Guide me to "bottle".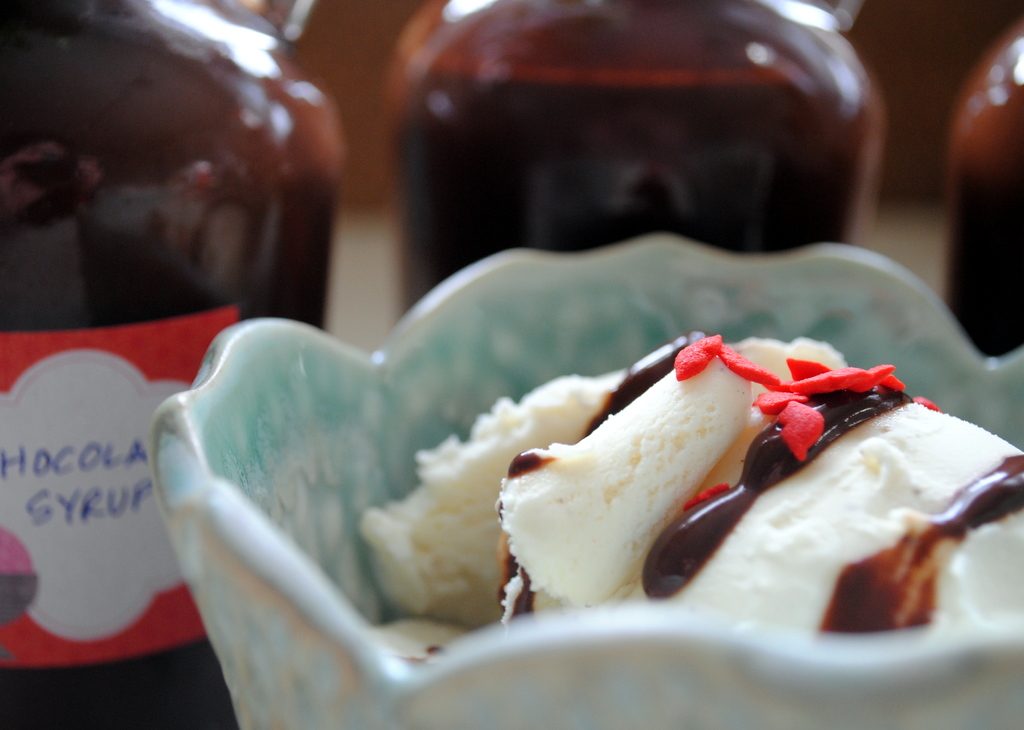
Guidance: rect(384, 0, 888, 323).
